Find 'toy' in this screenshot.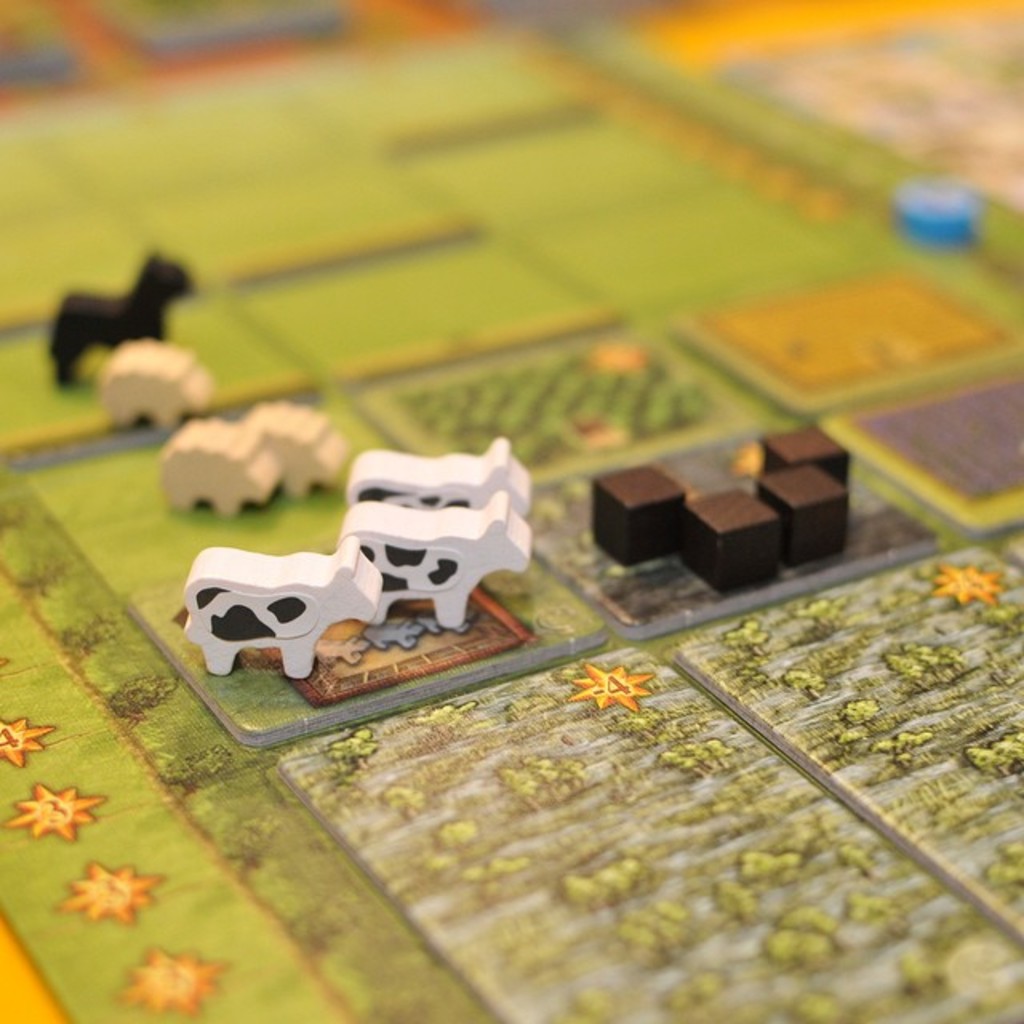
The bounding box for 'toy' is (48,245,203,390).
